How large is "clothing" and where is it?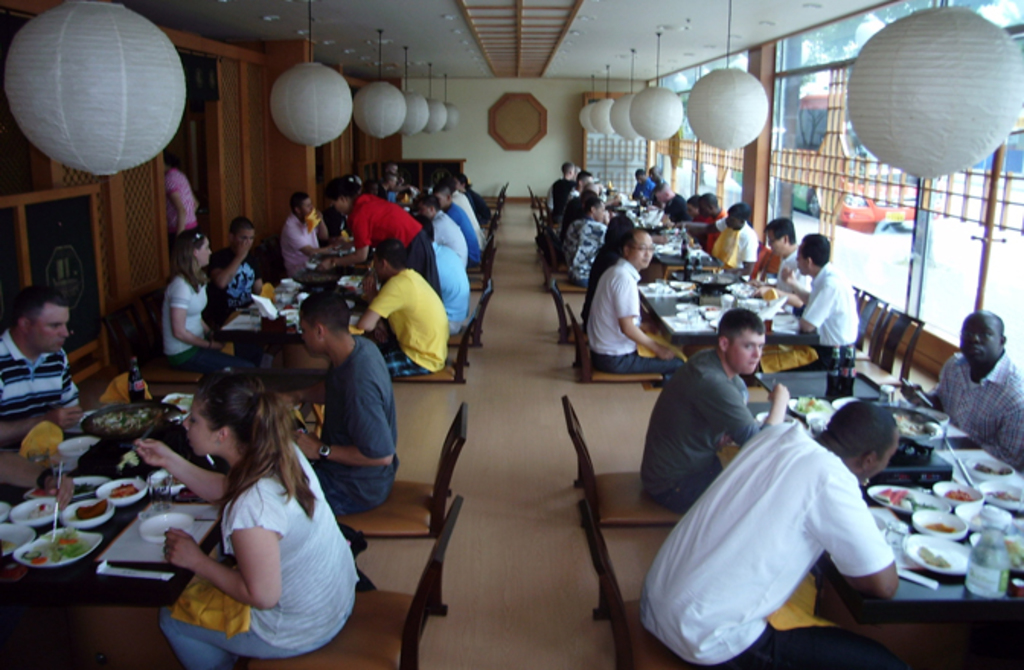
Bounding box: detection(160, 442, 358, 668).
